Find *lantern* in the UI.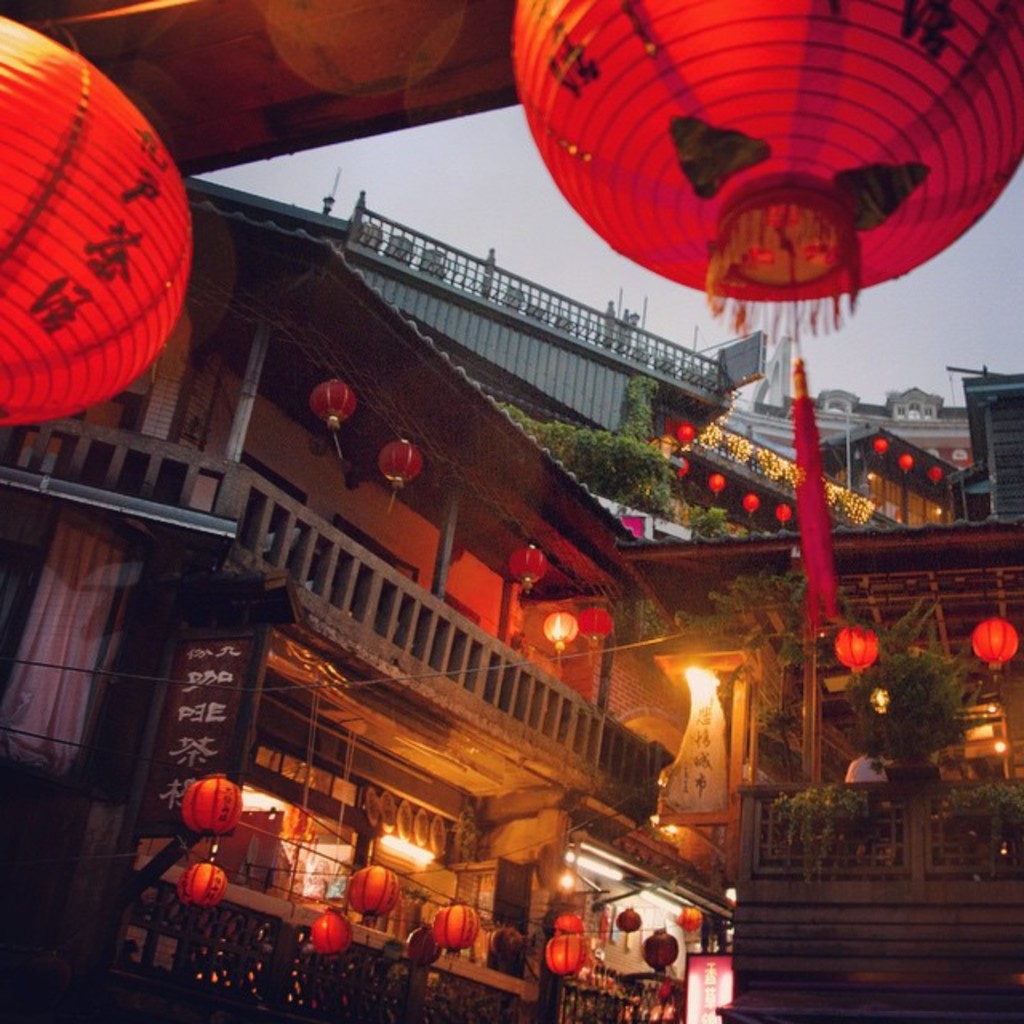
UI element at 837/634/880/675.
